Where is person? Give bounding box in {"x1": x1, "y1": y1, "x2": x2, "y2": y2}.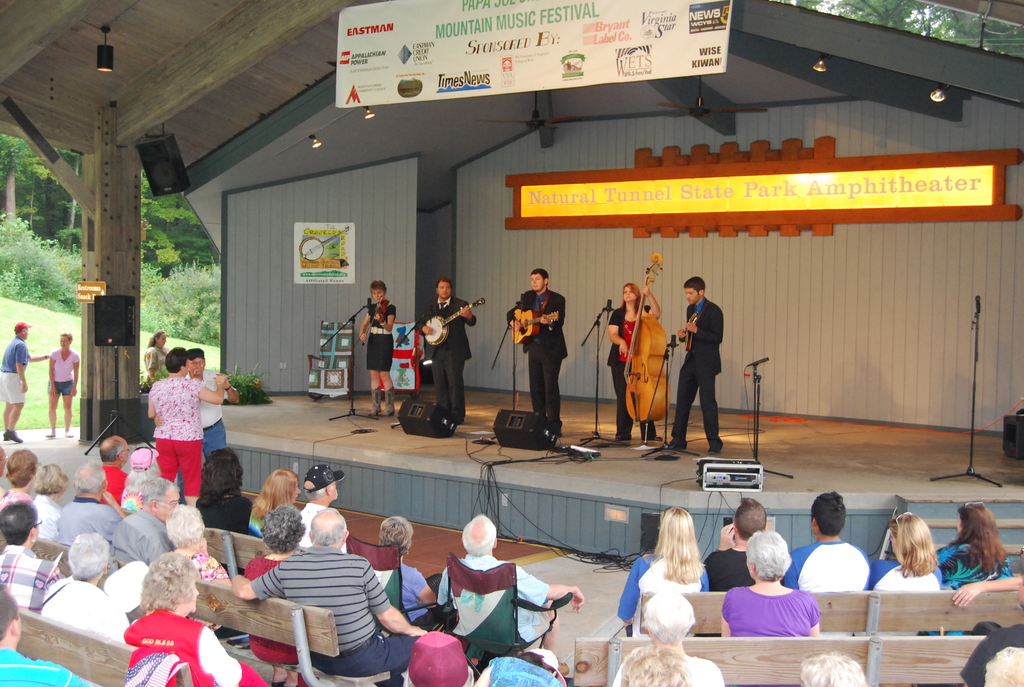
{"x1": 191, "y1": 351, "x2": 238, "y2": 456}.
